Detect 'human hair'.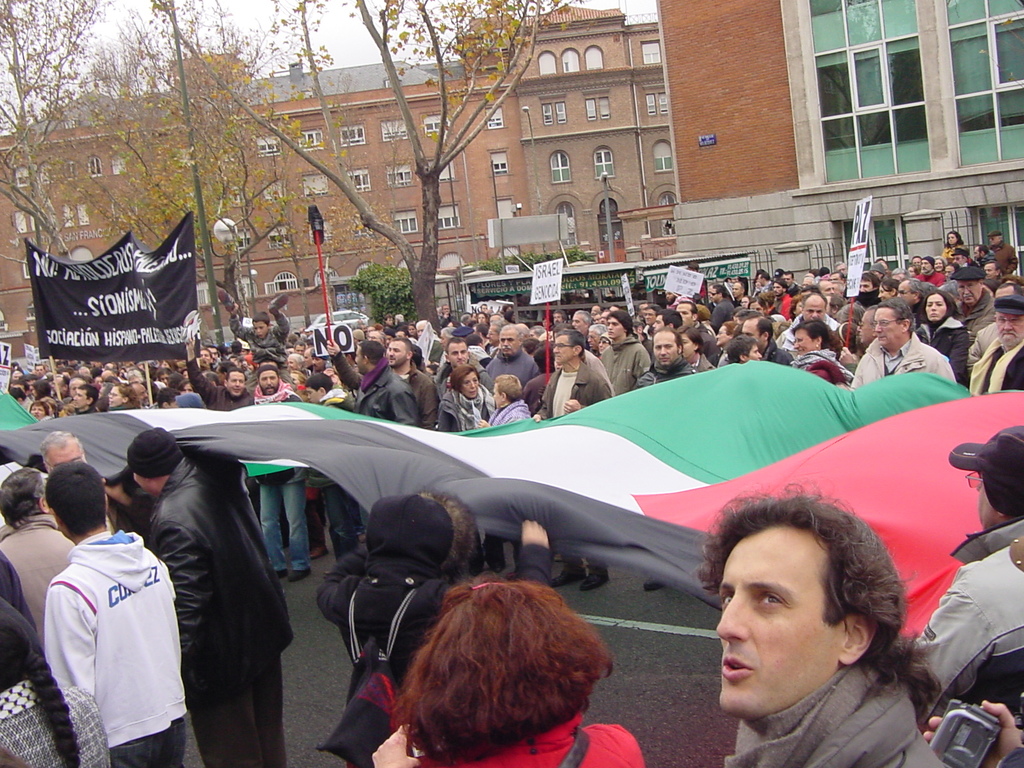
Detected at [x1=175, y1=378, x2=190, y2=392].
